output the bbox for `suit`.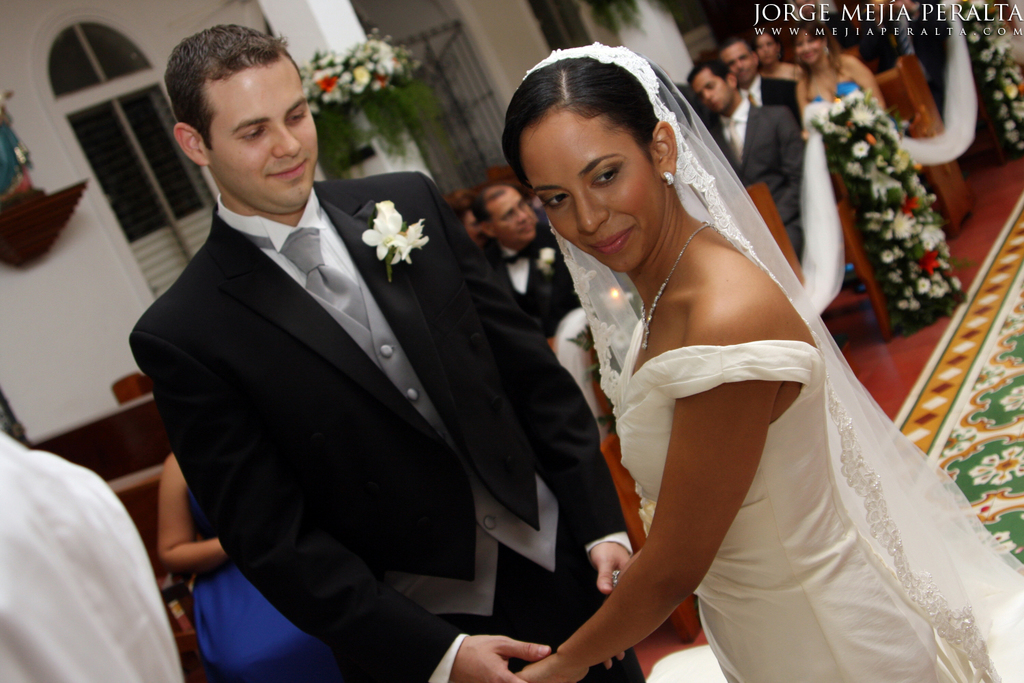
l=149, t=76, r=571, b=665.
